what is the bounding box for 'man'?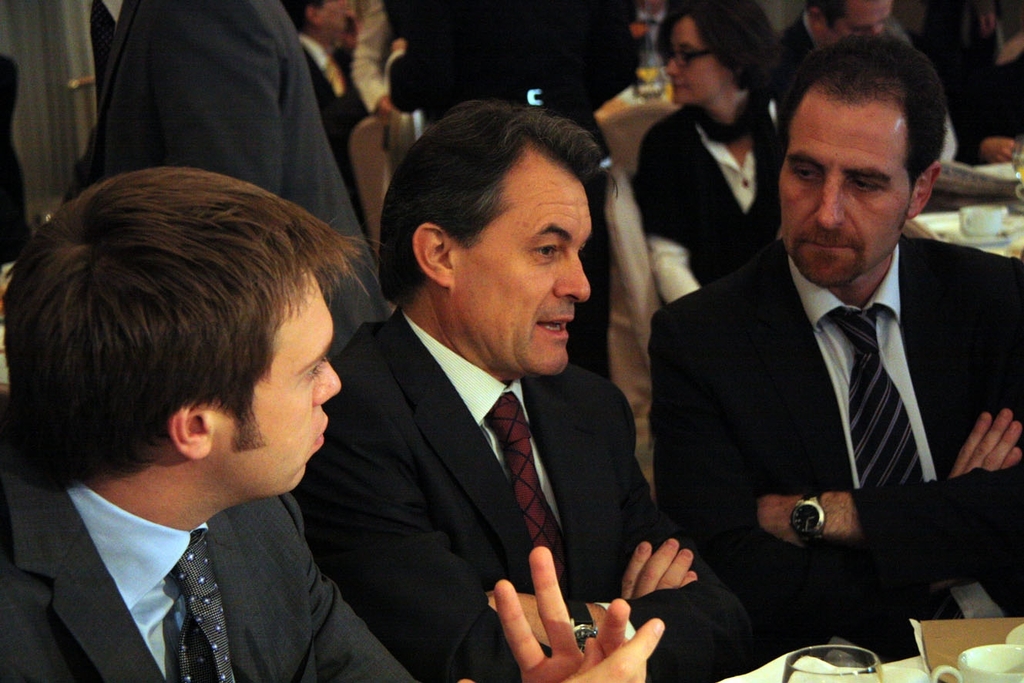
box(623, 49, 997, 664).
